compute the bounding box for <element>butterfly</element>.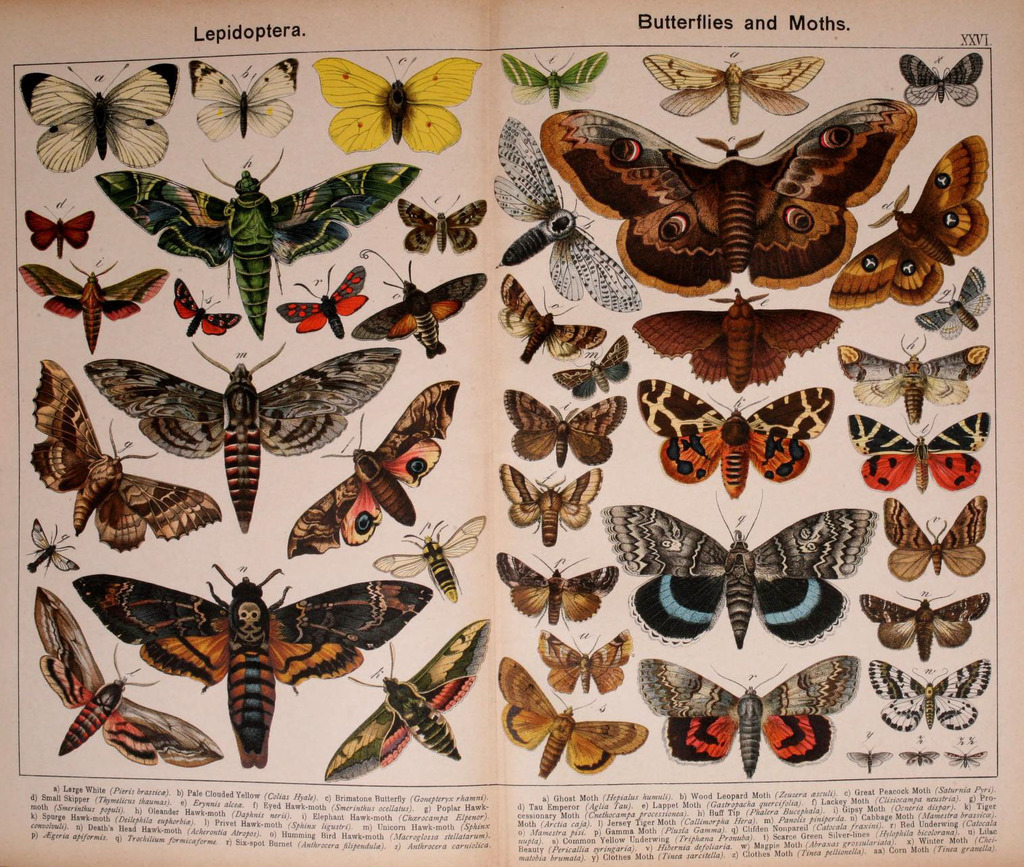
<bbox>847, 414, 992, 495</bbox>.
